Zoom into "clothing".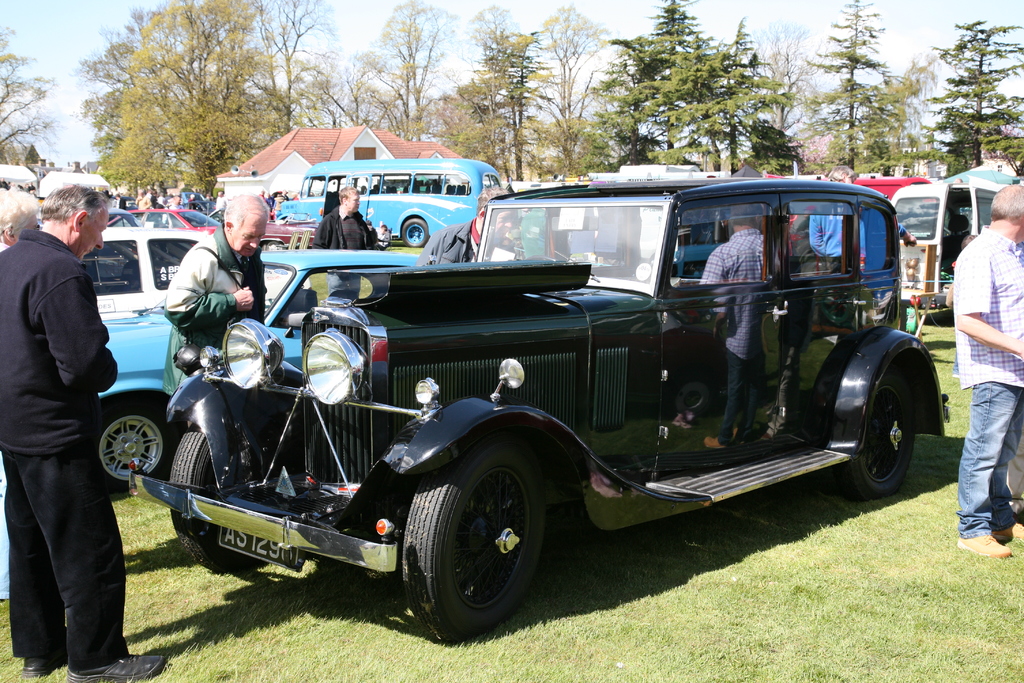
Zoom target: <bbox>163, 223, 266, 391</bbox>.
